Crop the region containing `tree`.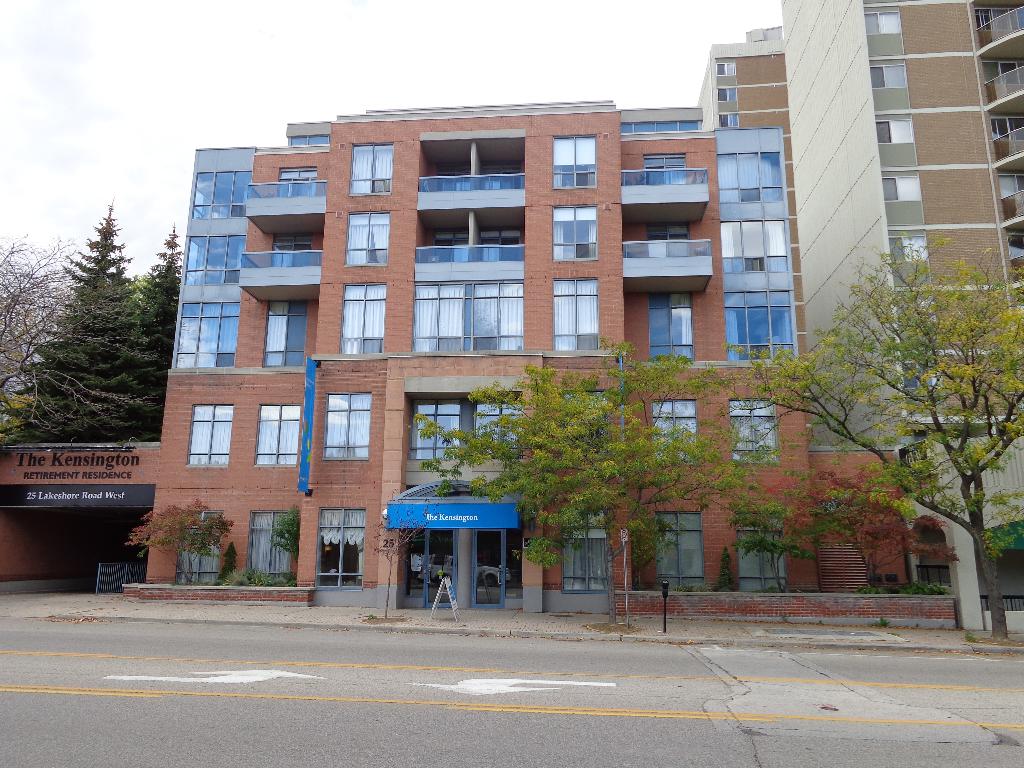
Crop region: locate(127, 499, 228, 585).
